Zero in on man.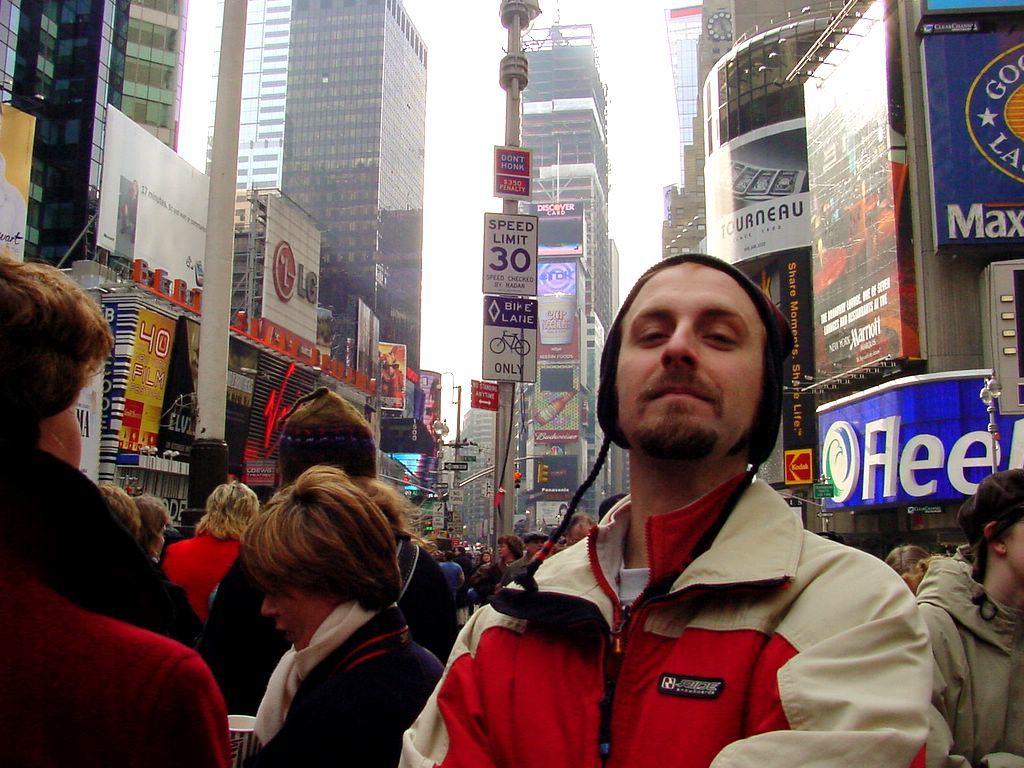
Zeroed in: BBox(478, 211, 920, 746).
